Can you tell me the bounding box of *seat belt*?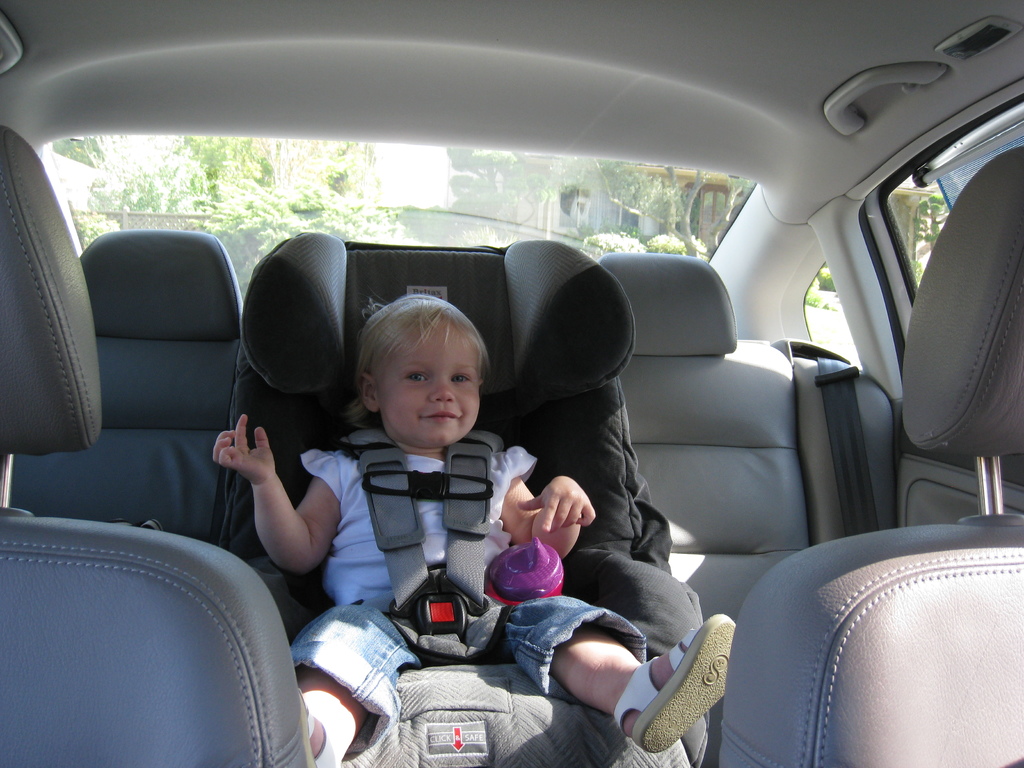
left=344, top=415, right=512, bottom=669.
